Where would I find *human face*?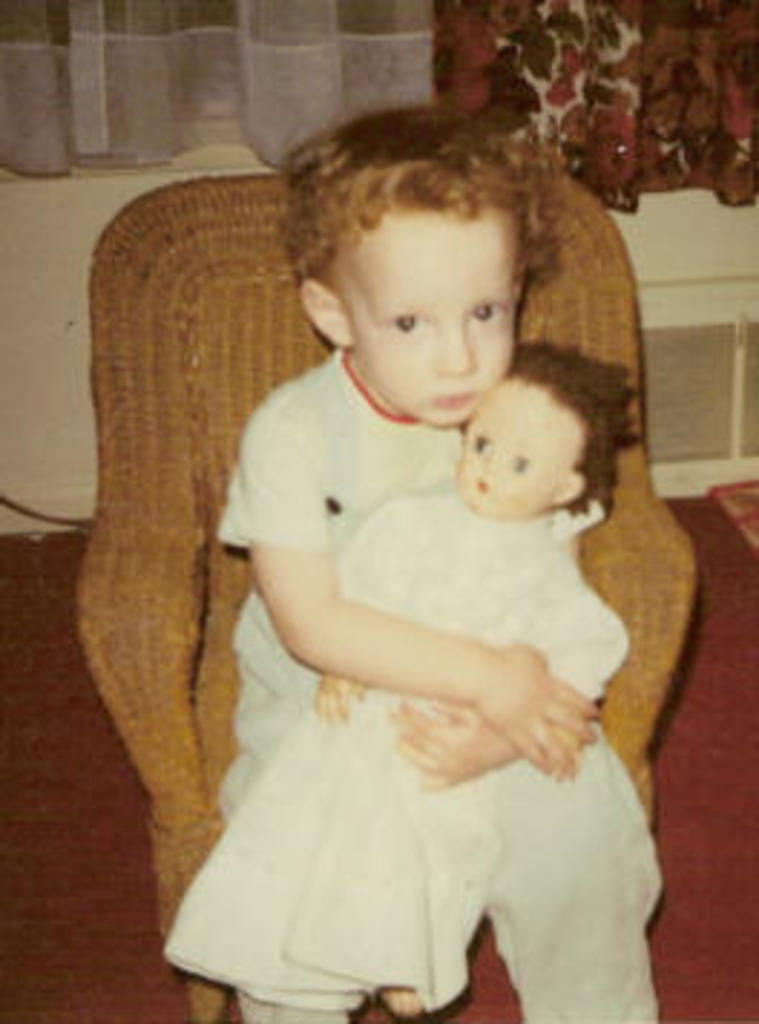
At (x1=463, y1=394, x2=589, y2=506).
